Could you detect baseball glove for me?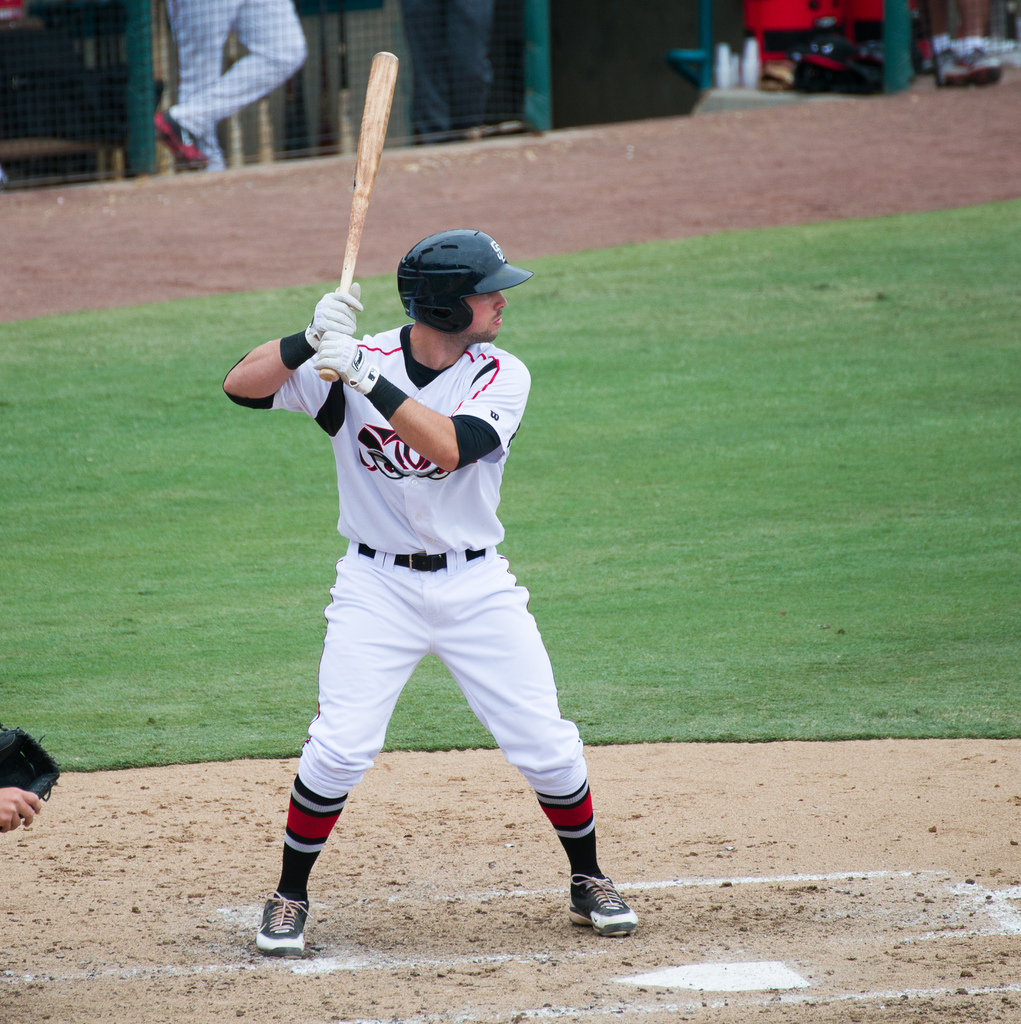
Detection result: rect(305, 278, 358, 355).
